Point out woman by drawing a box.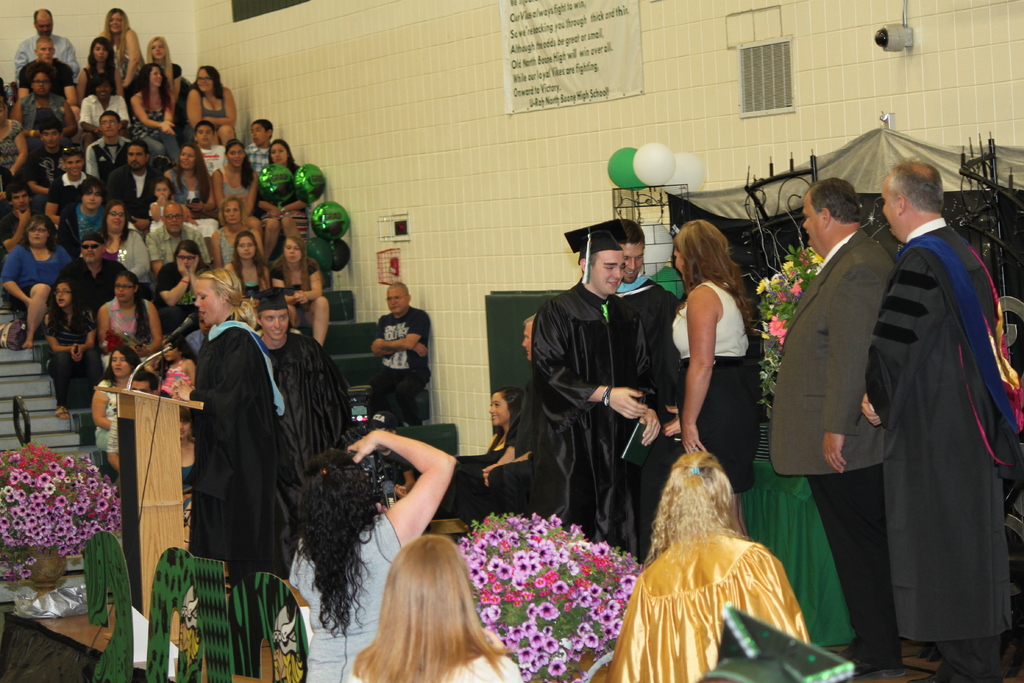
box=[0, 97, 31, 183].
